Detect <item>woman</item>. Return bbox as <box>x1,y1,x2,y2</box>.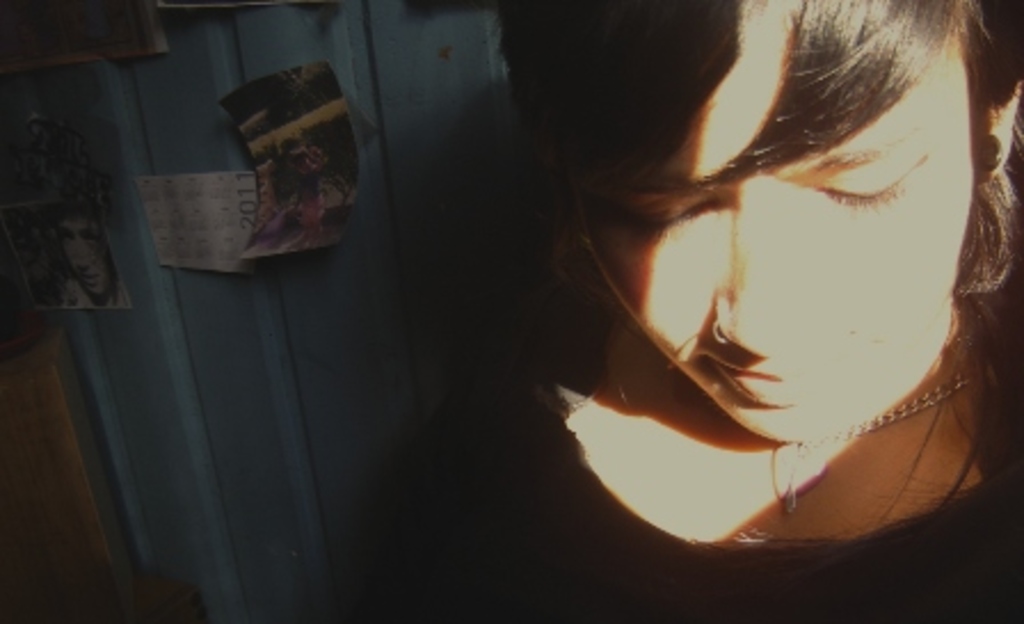
<box>329,5,1017,594</box>.
